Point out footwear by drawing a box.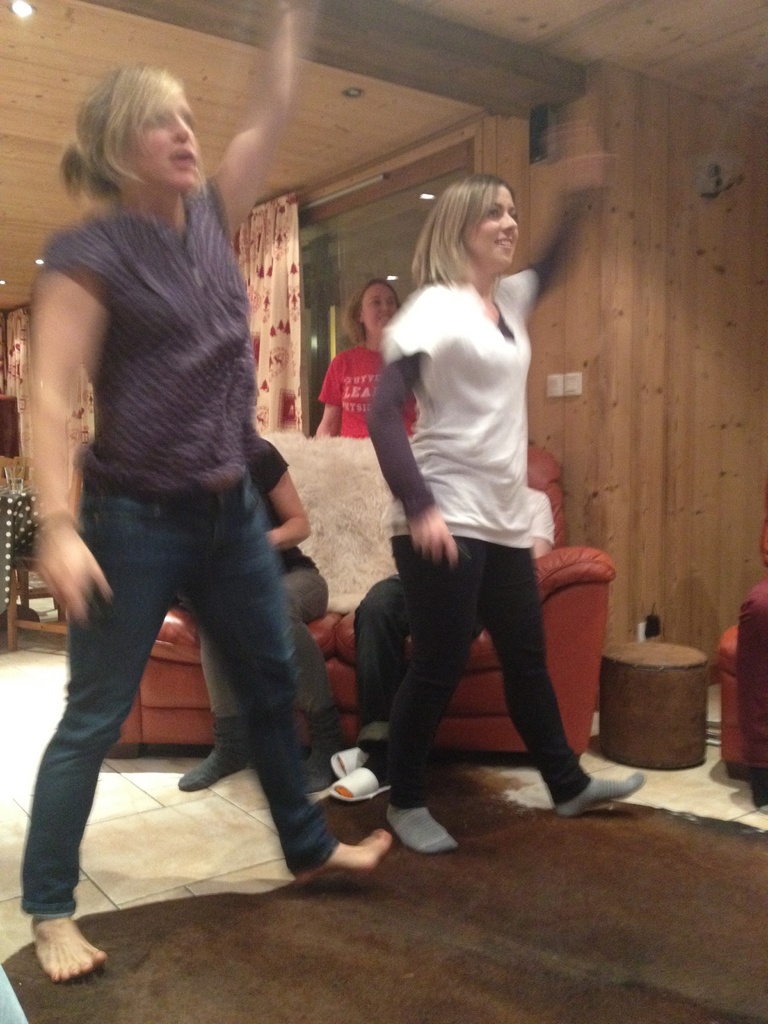
x1=389 y1=803 x2=461 y2=854.
